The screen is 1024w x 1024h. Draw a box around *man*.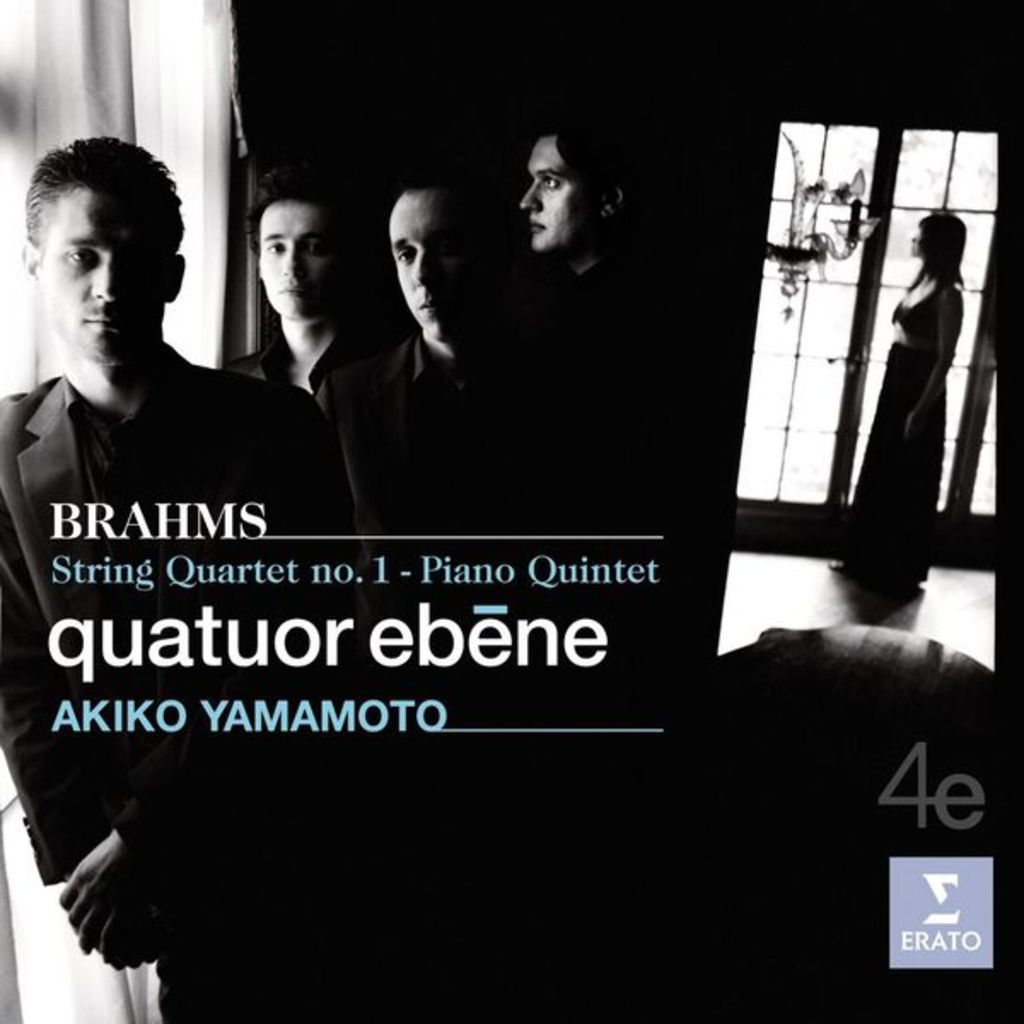
(20,140,352,867).
